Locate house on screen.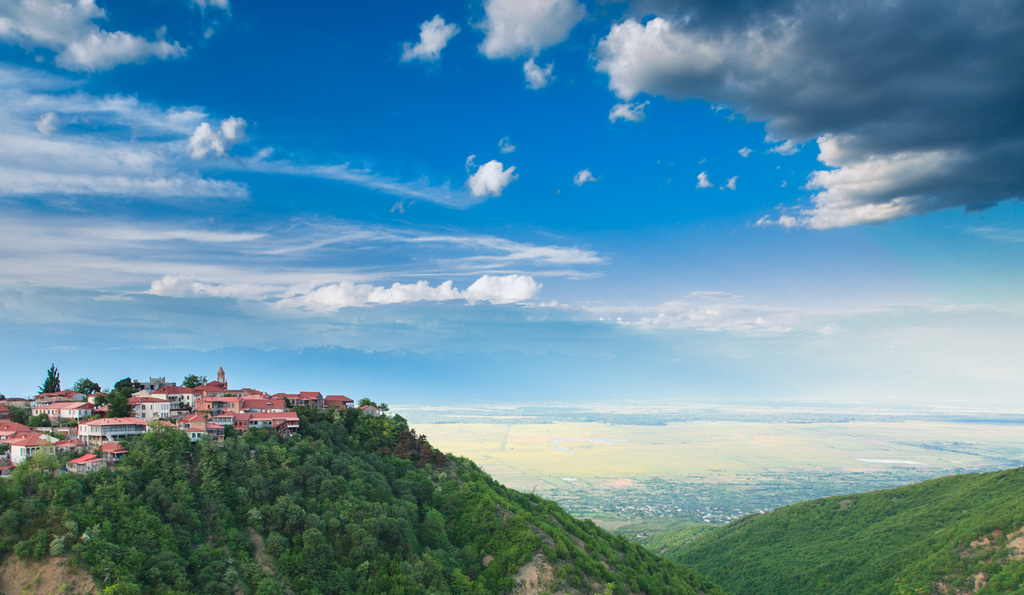
On screen at 205 388 238 421.
